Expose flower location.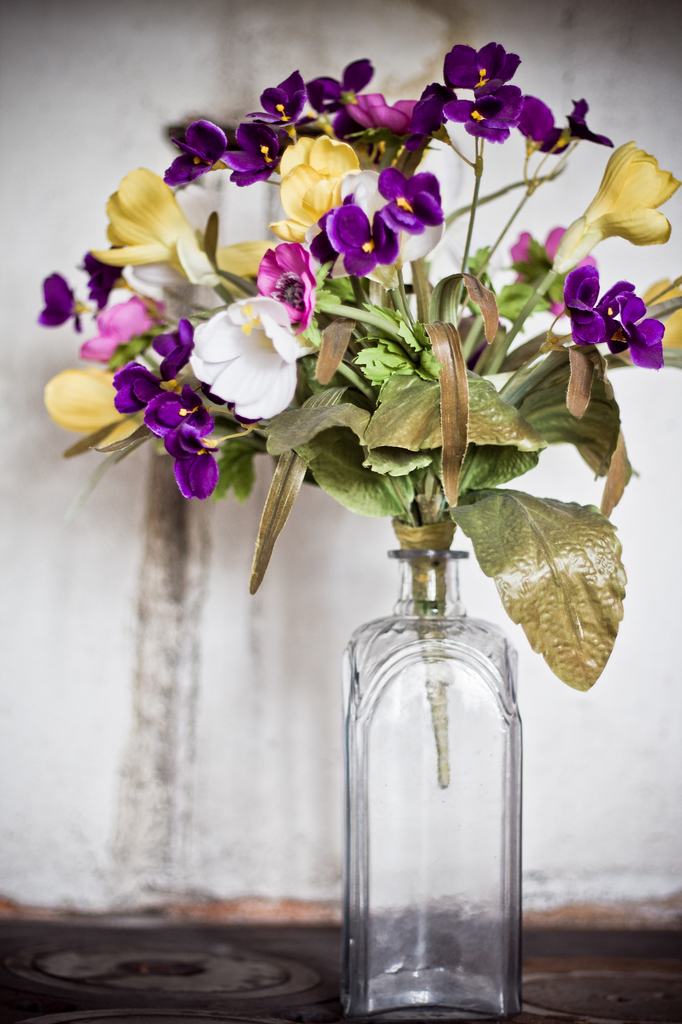
Exposed at {"x1": 136, "y1": 390, "x2": 222, "y2": 502}.
